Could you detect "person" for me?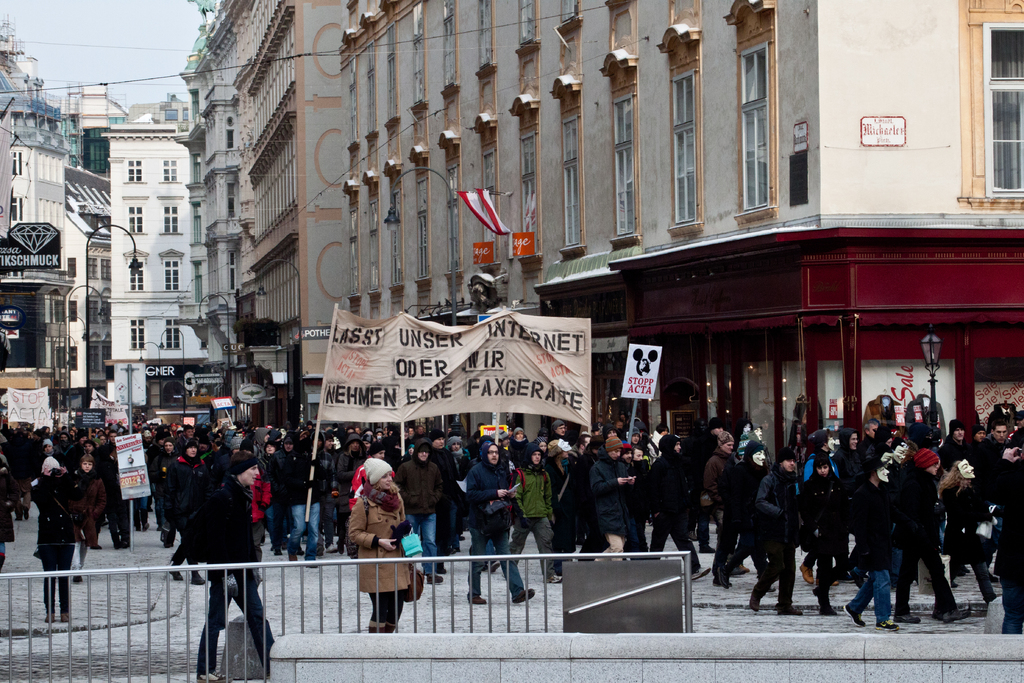
Detection result: left=342, top=459, right=419, bottom=634.
